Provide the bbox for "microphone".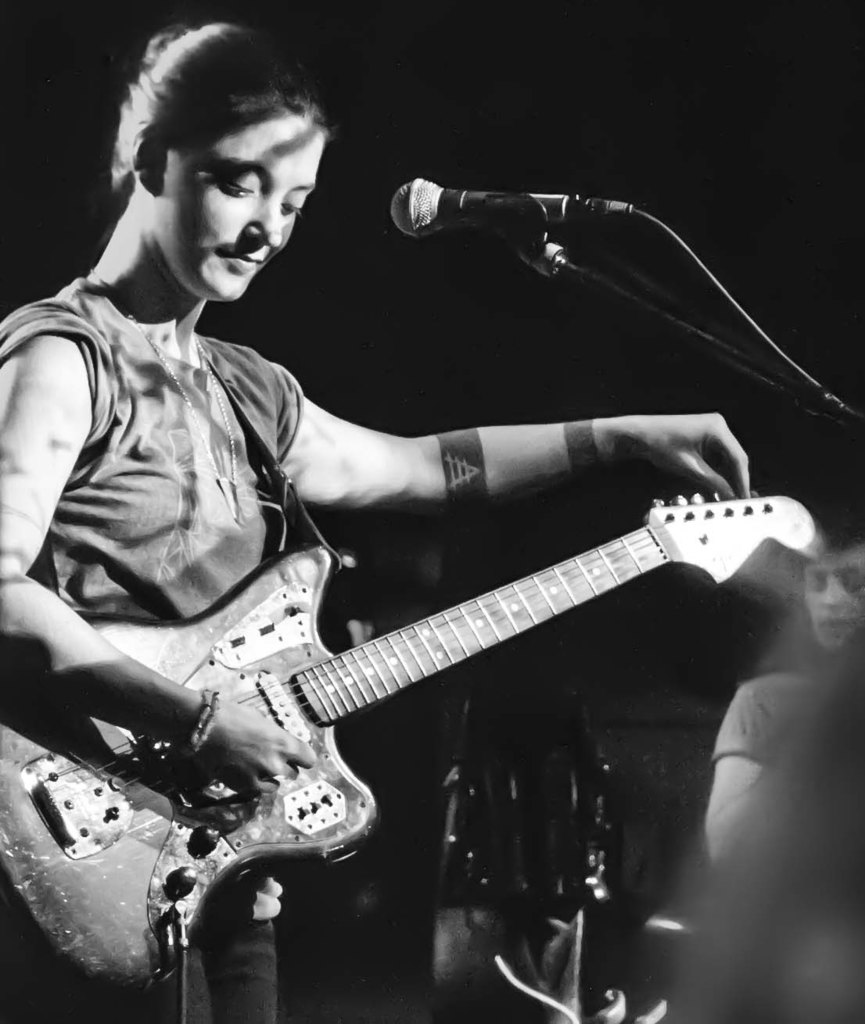
bbox=[388, 163, 660, 276].
